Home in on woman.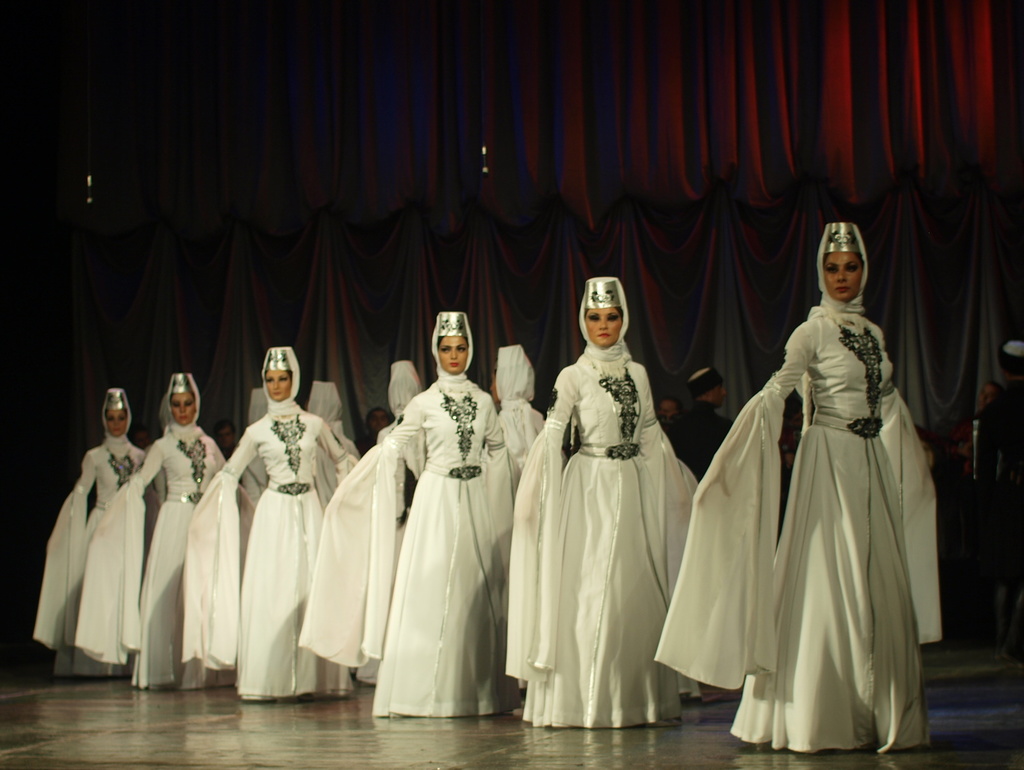
Homed in at crop(482, 343, 545, 475).
